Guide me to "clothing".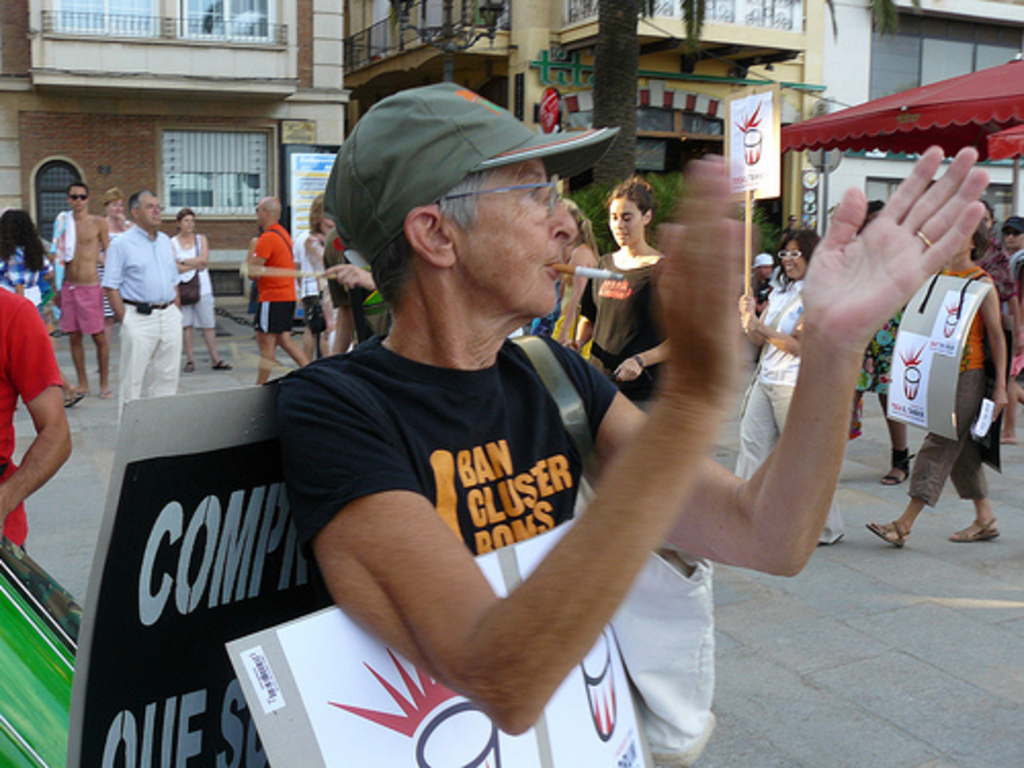
Guidance: left=272, top=336, right=612, bottom=555.
